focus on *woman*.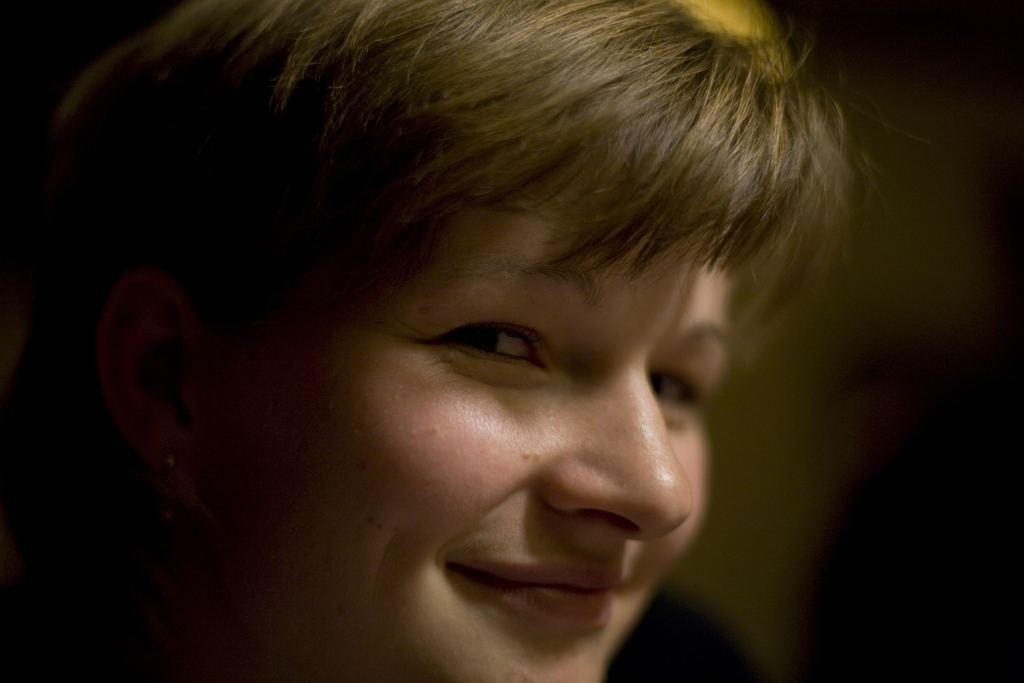
Focused at 0 0 922 682.
